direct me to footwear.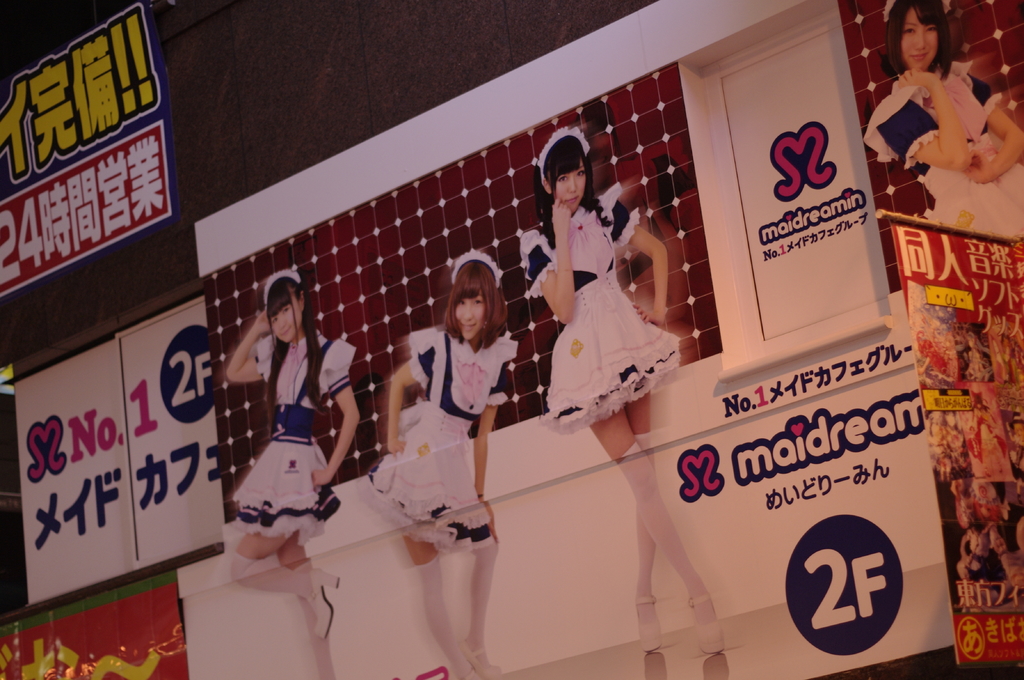
Direction: [x1=632, y1=592, x2=668, y2=657].
